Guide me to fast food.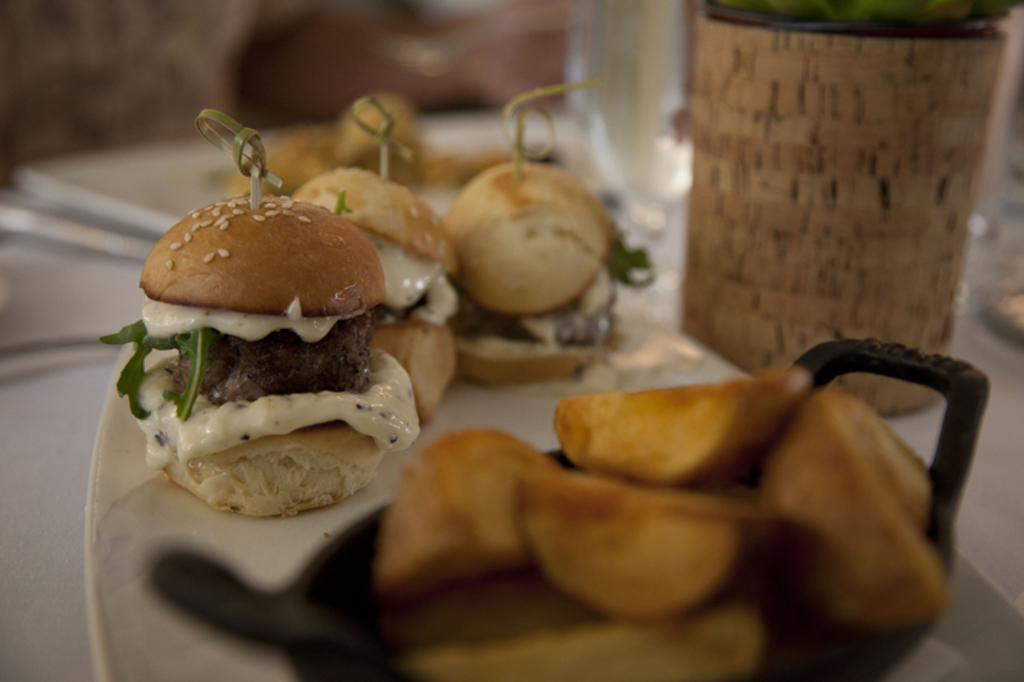
Guidance: BBox(141, 339, 996, 681).
